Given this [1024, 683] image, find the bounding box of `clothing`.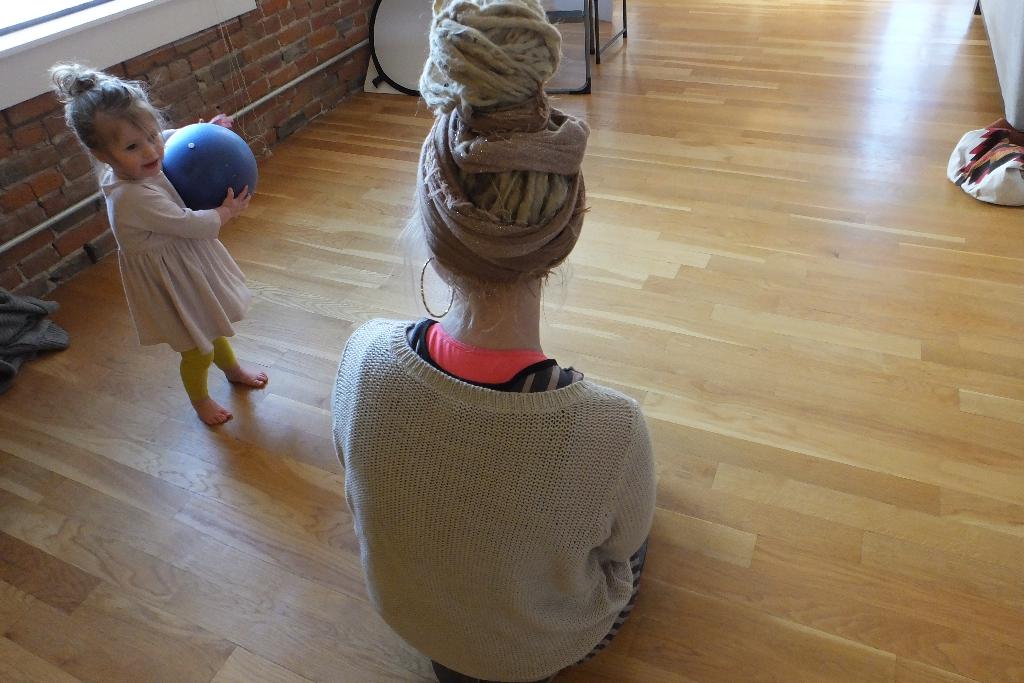
332/284/664/682.
